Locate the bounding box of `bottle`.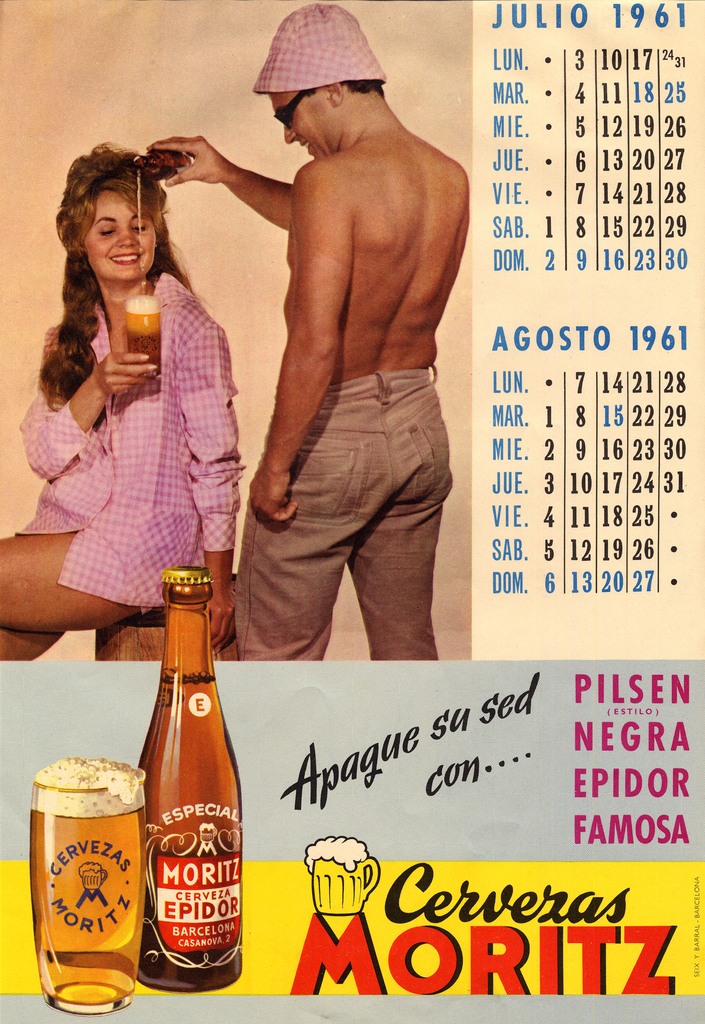
Bounding box: box(124, 573, 239, 1008).
